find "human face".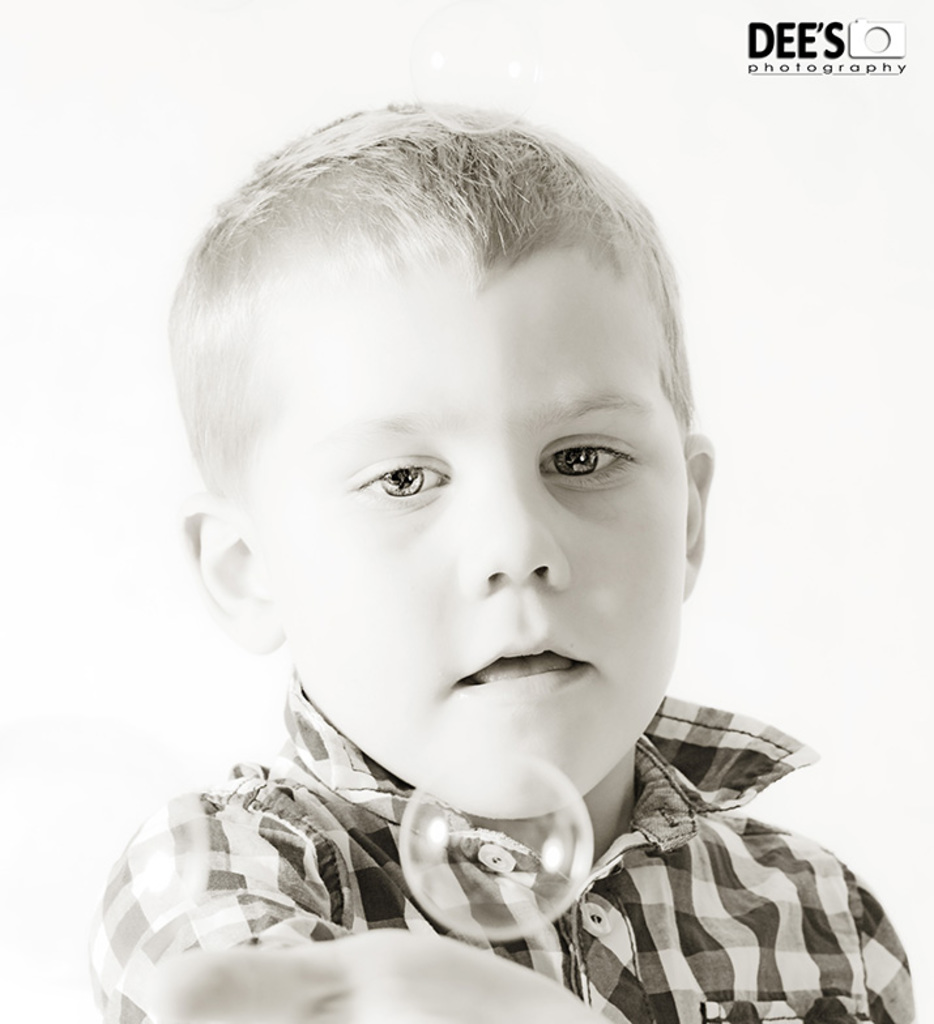
(240, 260, 696, 816).
